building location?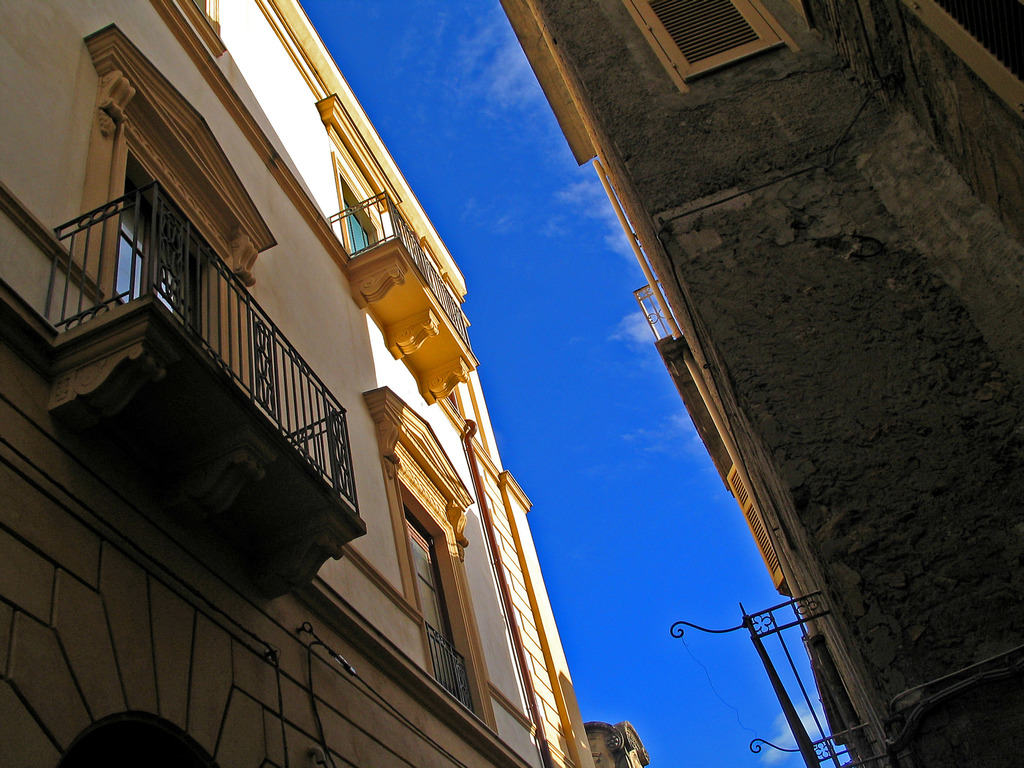
box=[0, 0, 596, 765]
